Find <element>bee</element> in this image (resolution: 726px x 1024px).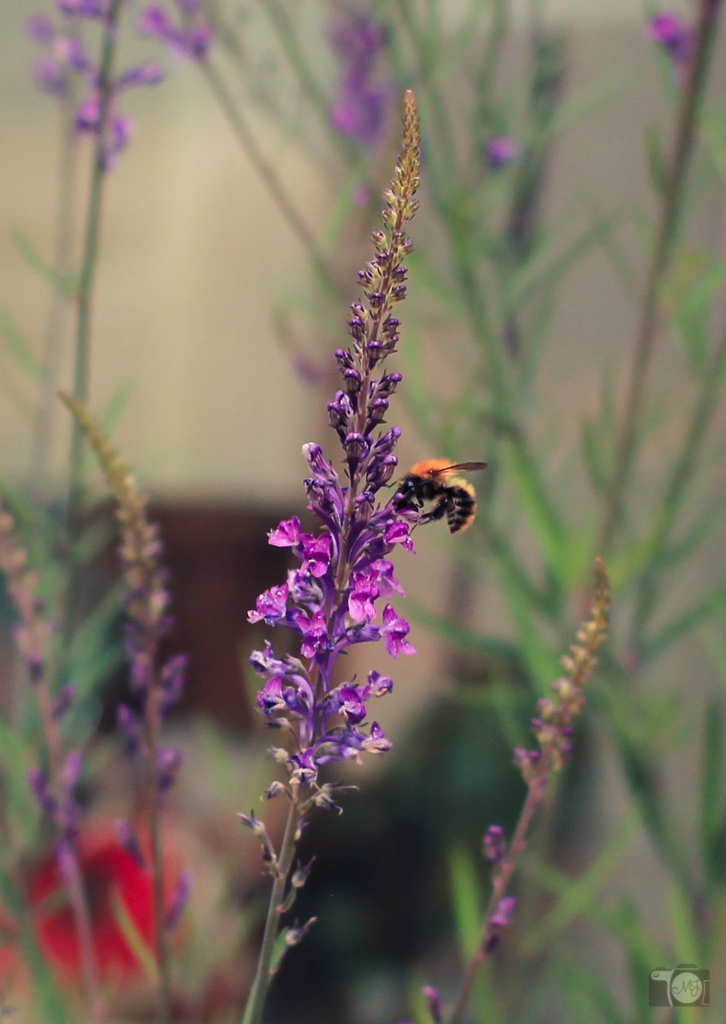
box(387, 438, 493, 537).
